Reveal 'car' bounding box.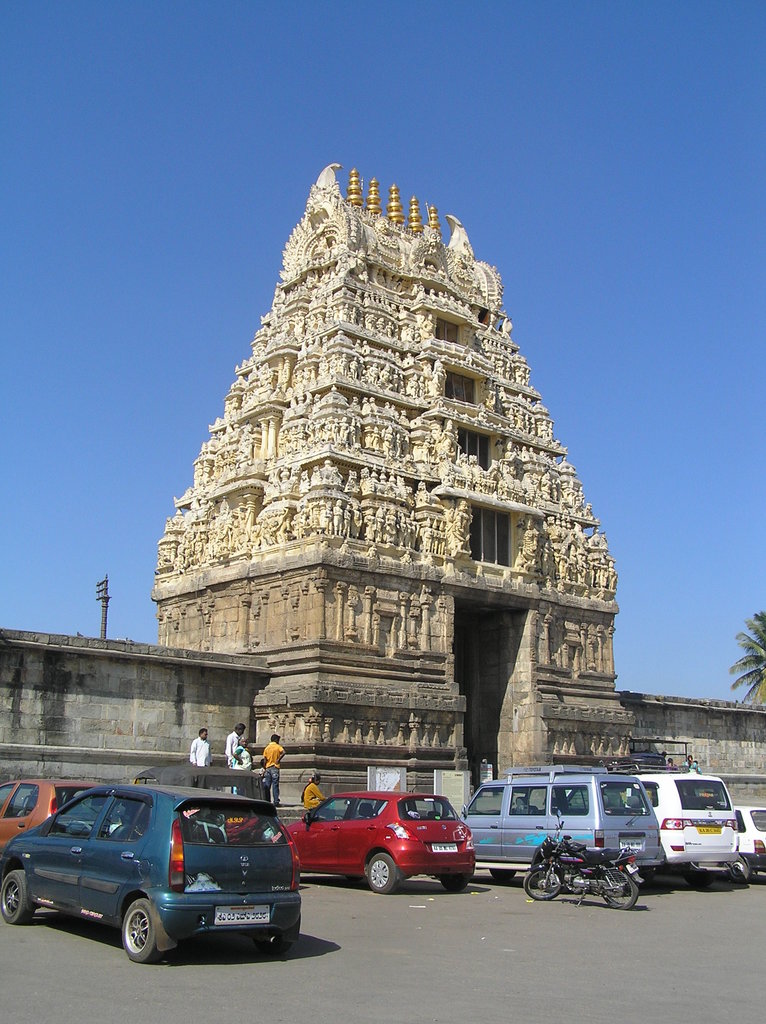
Revealed: {"x1": 0, "y1": 765, "x2": 106, "y2": 845}.
